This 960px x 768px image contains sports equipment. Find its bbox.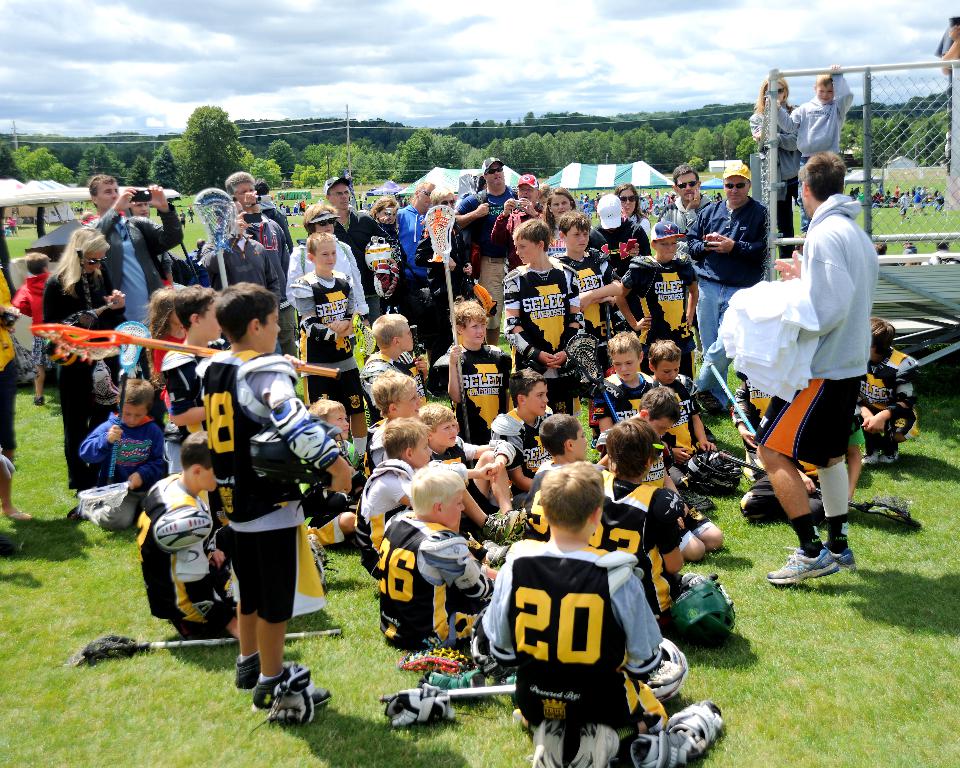
[684, 449, 743, 493].
